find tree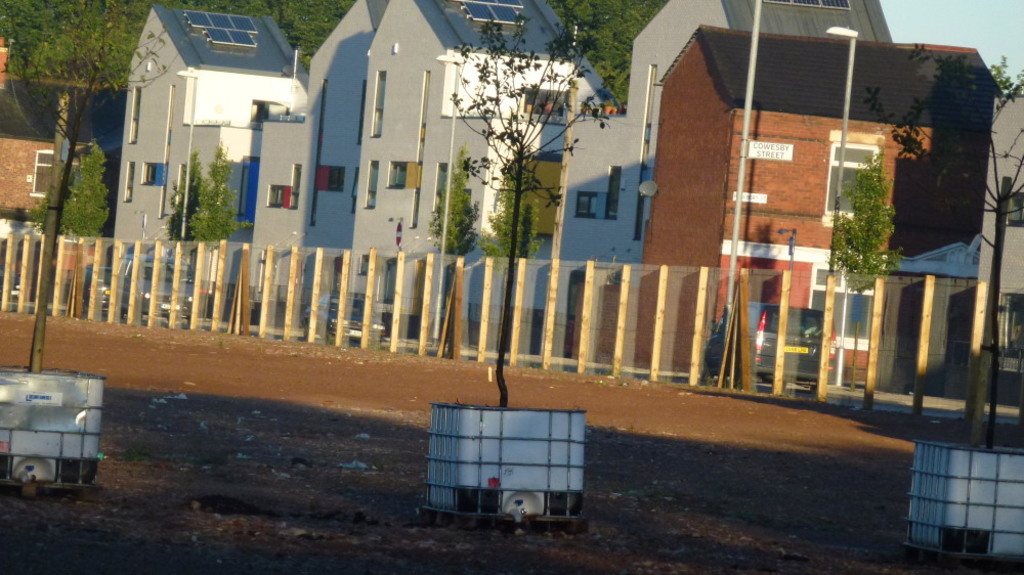
0/0/184/364
